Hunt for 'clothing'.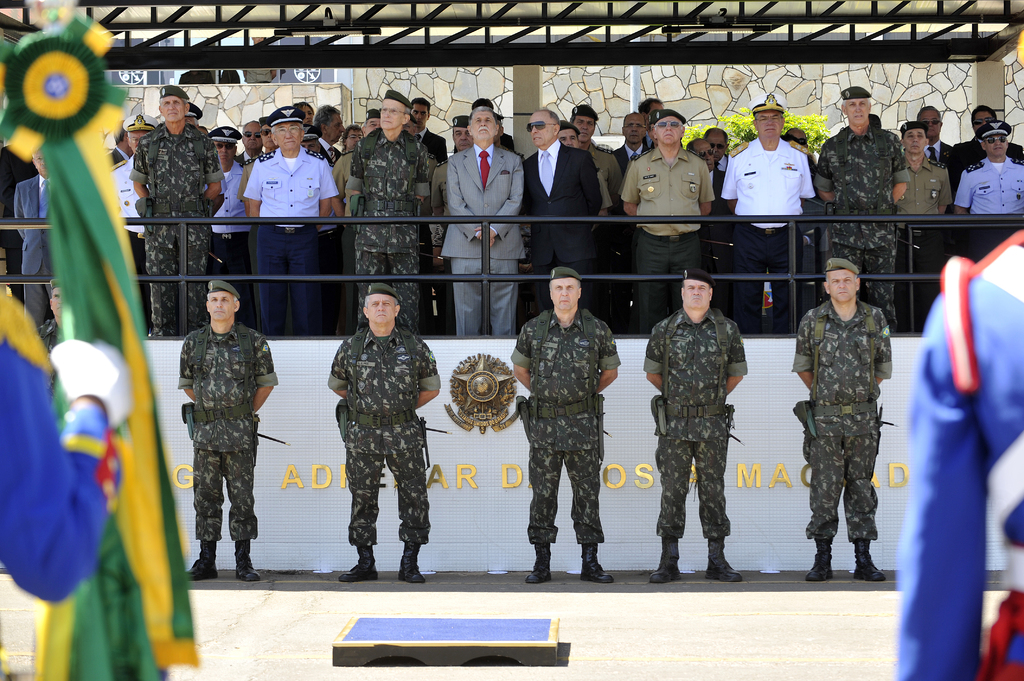
Hunted down at locate(509, 307, 624, 546).
